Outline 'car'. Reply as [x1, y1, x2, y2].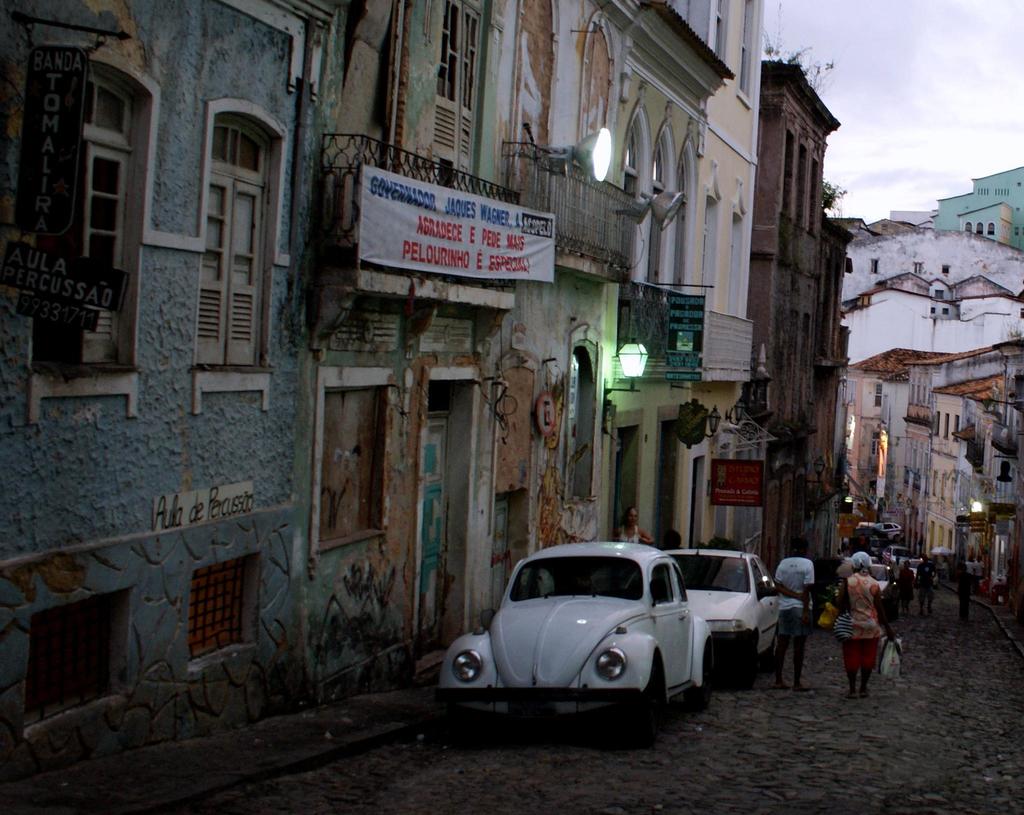
[870, 565, 899, 621].
